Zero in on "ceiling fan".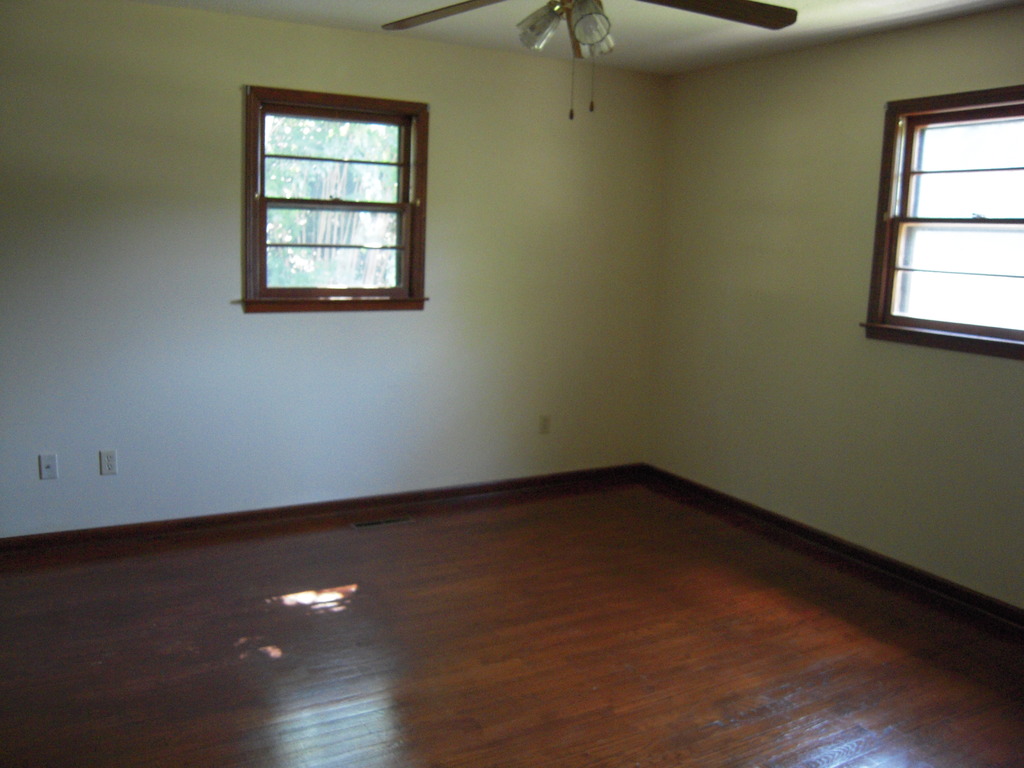
Zeroed in: detection(378, 0, 797, 121).
